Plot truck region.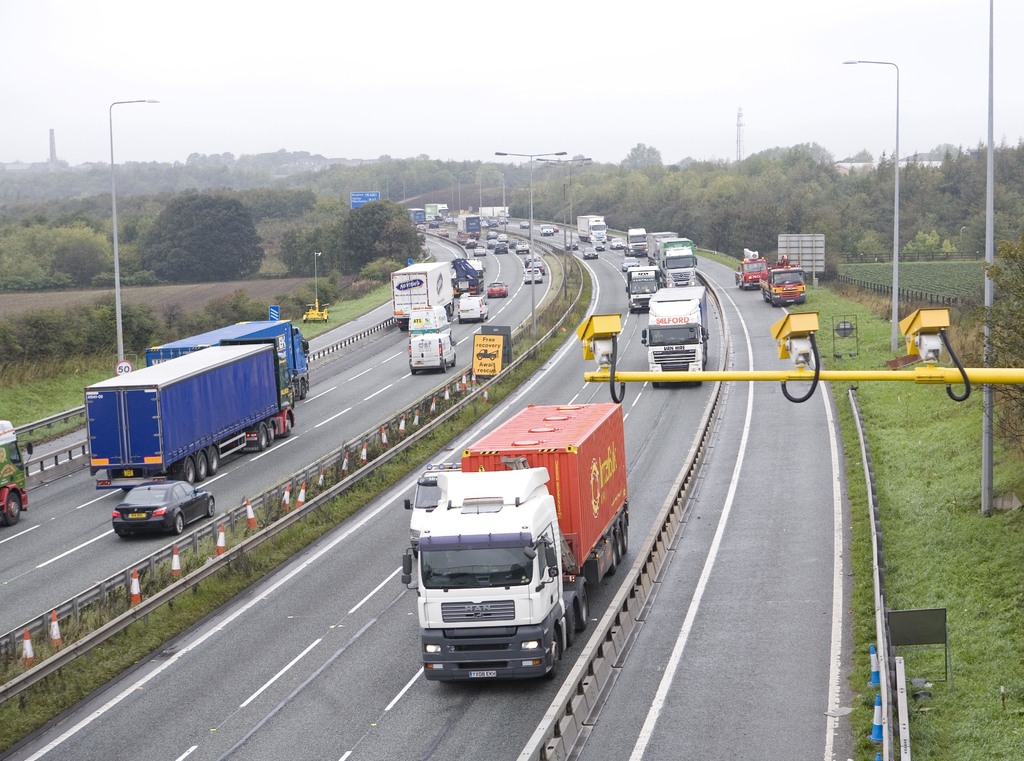
Plotted at box(656, 238, 698, 286).
